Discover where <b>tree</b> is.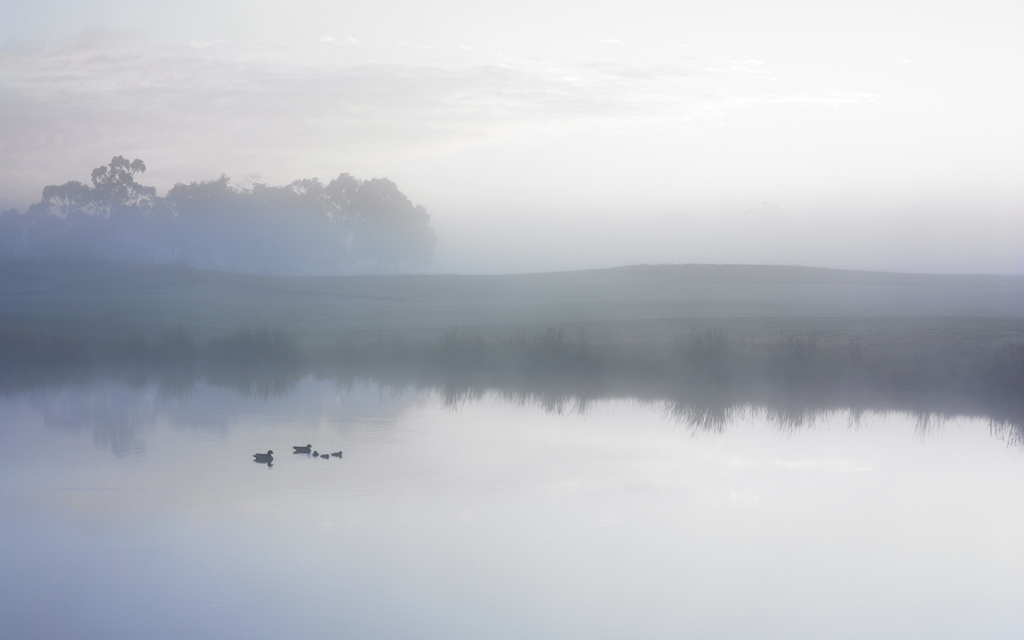
Discovered at region(283, 169, 436, 271).
